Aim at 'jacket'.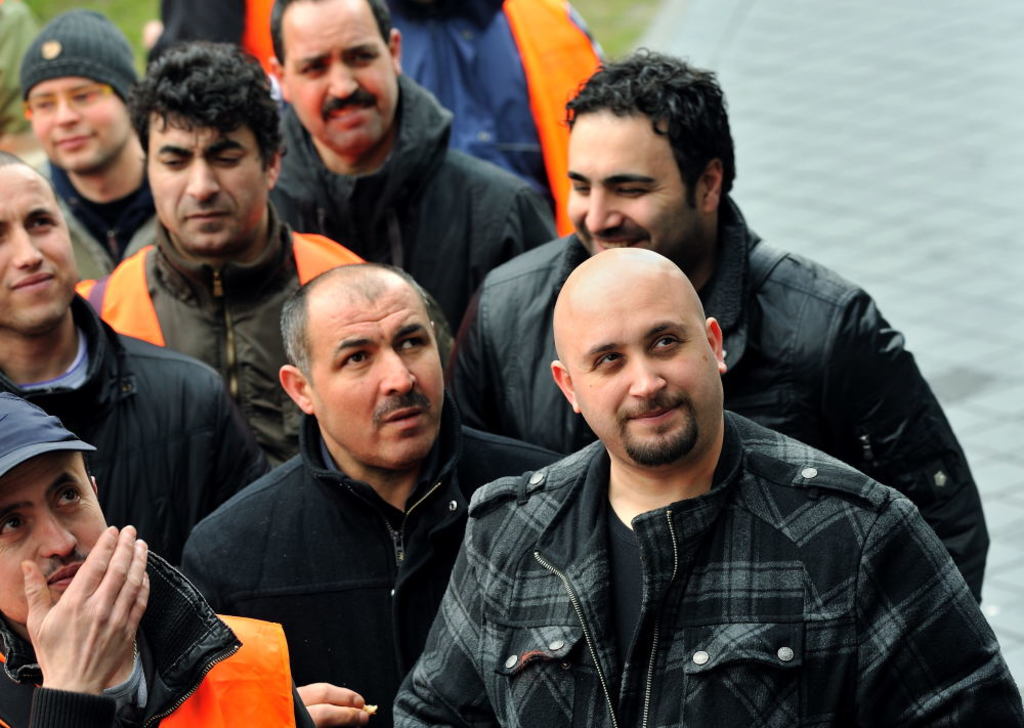
Aimed at [77, 195, 359, 469].
